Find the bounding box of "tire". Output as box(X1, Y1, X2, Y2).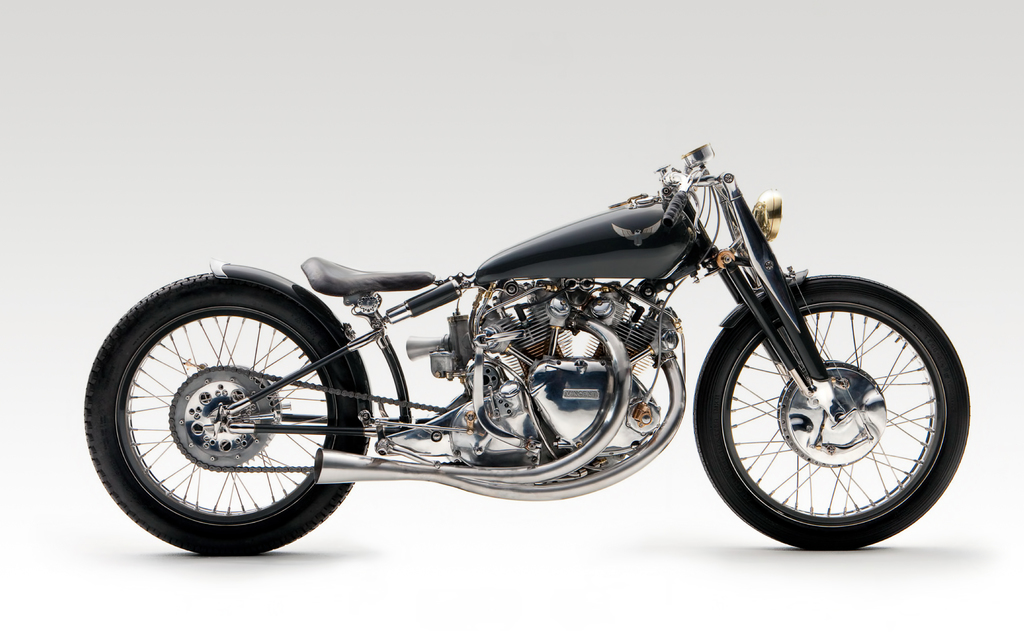
box(81, 270, 369, 556).
